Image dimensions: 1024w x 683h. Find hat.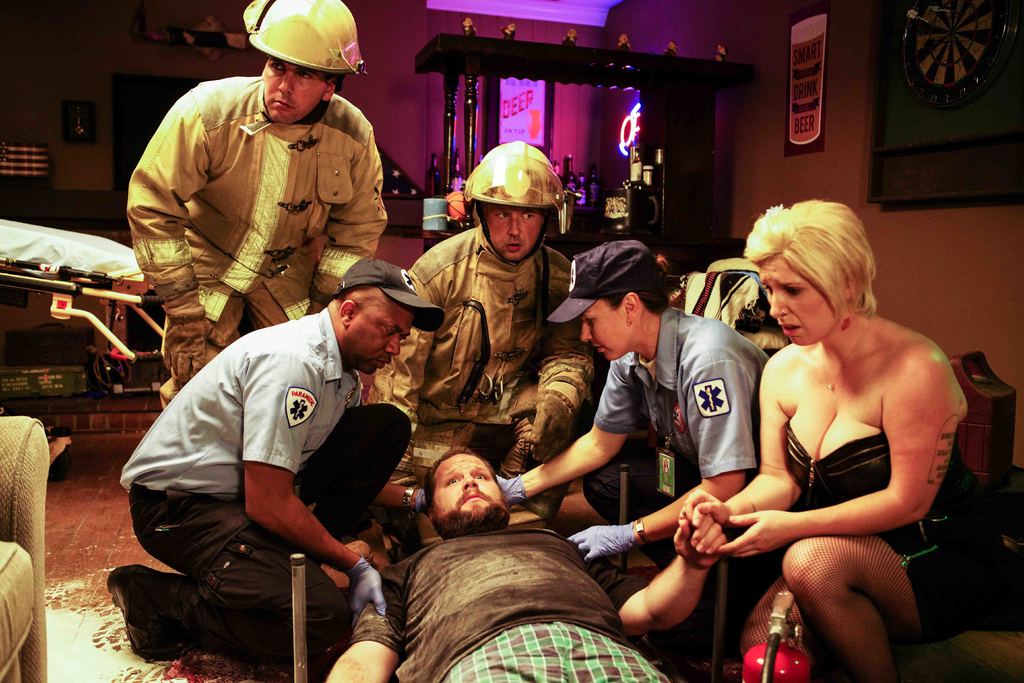
(543, 236, 667, 323).
